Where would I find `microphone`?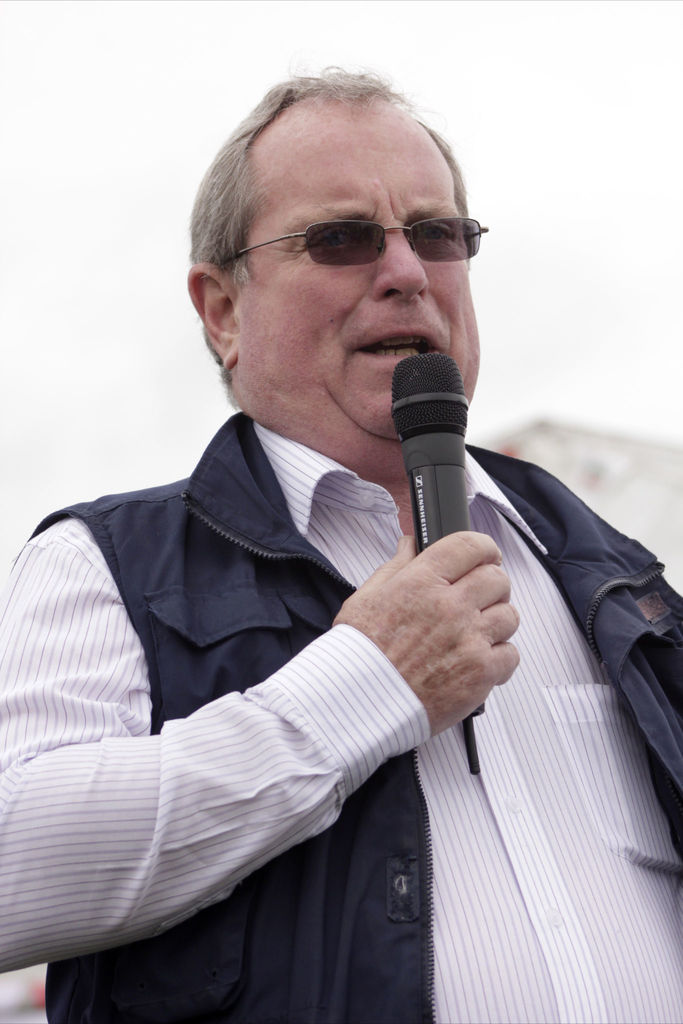
At <bbox>390, 351, 481, 776</bbox>.
